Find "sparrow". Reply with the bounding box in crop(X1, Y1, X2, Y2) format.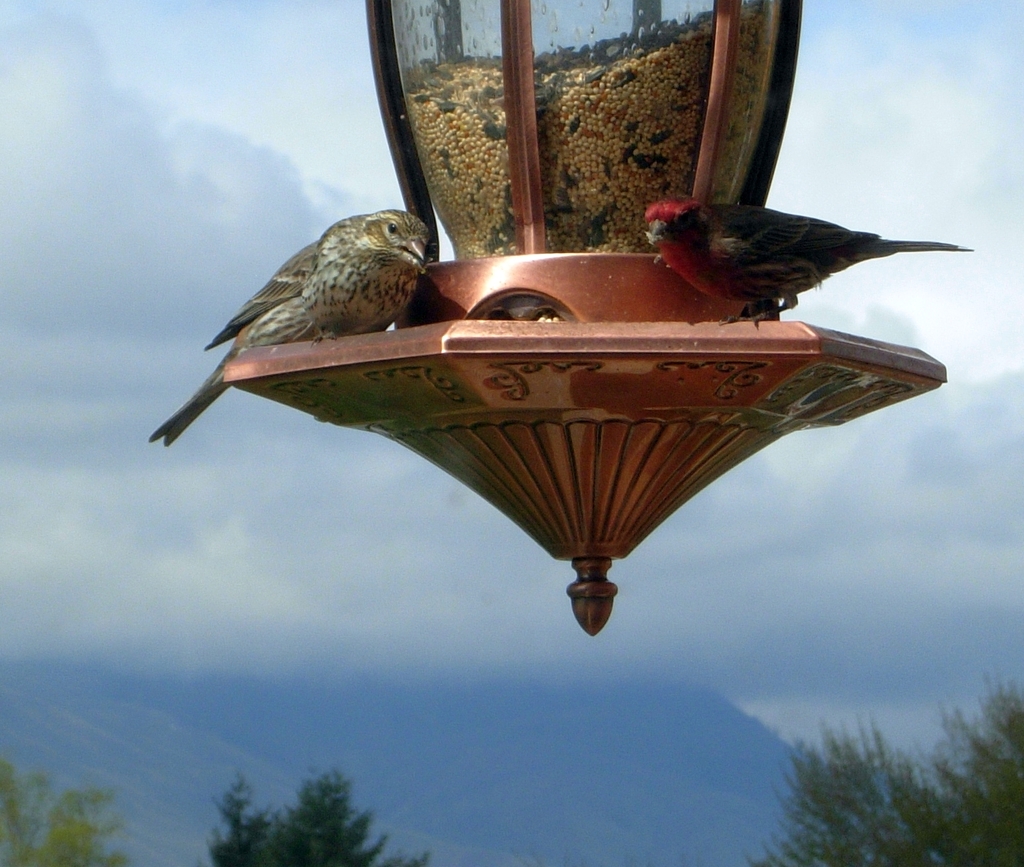
crop(144, 212, 435, 445).
